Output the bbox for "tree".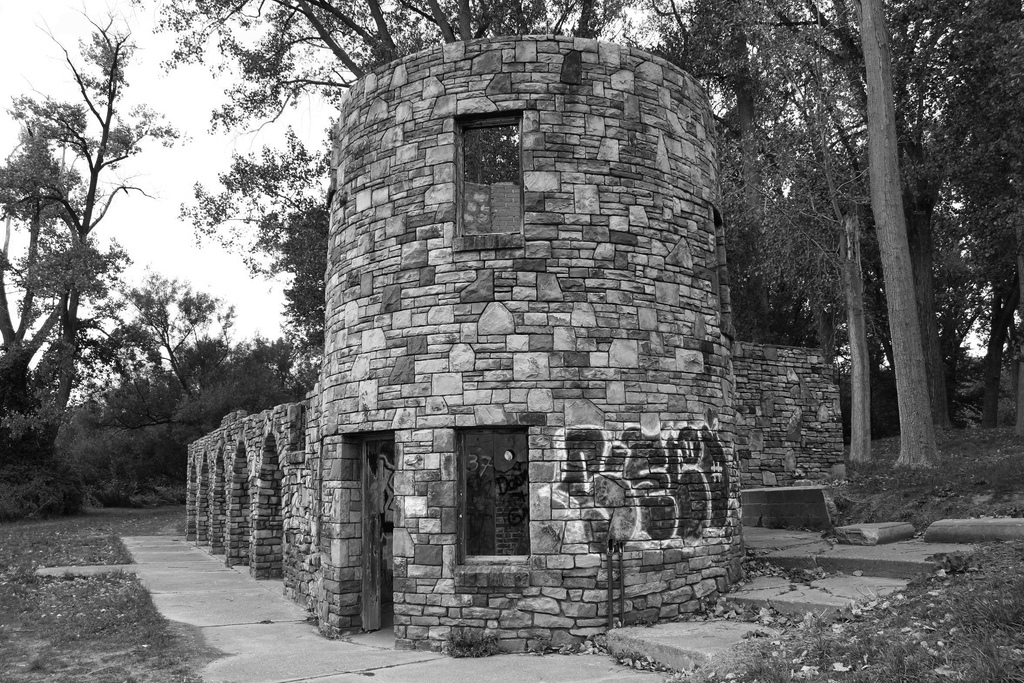
locate(165, 152, 362, 441).
